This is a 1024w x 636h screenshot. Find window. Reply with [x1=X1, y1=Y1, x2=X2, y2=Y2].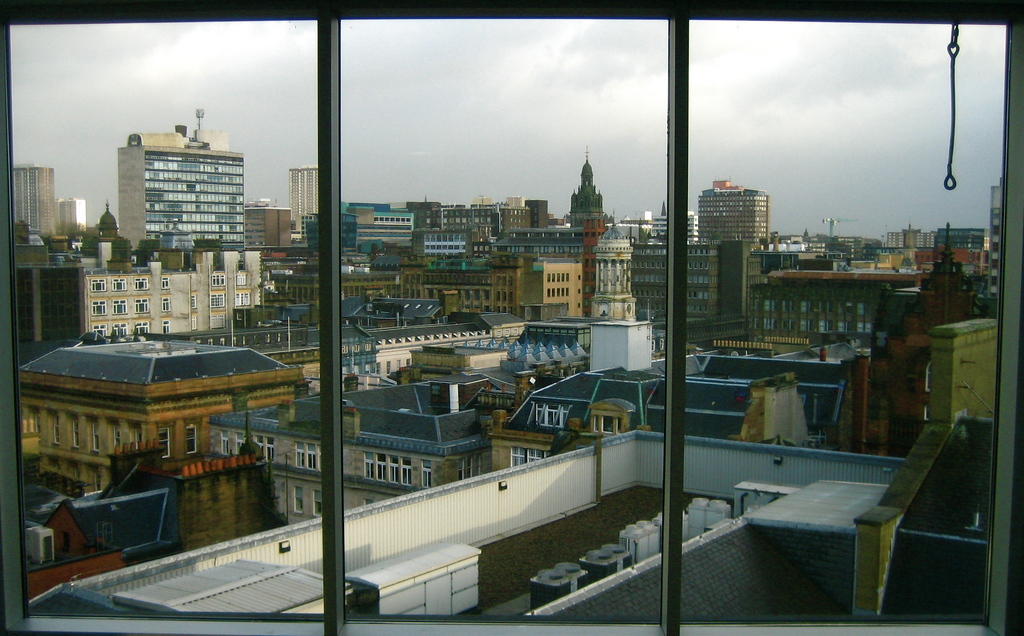
[x1=190, y1=294, x2=198, y2=307].
